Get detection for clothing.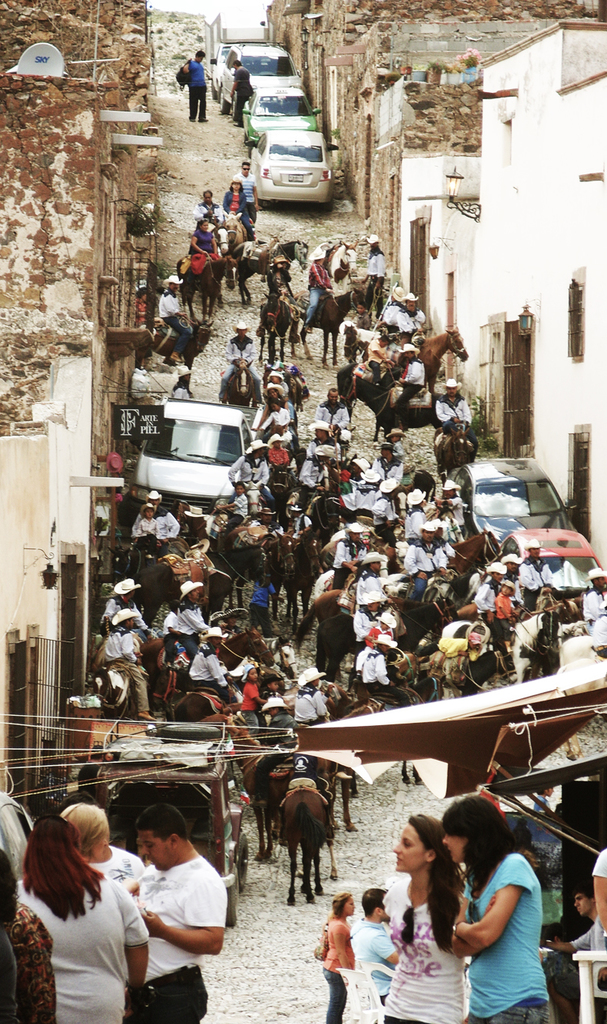
Detection: 374, 501, 393, 546.
